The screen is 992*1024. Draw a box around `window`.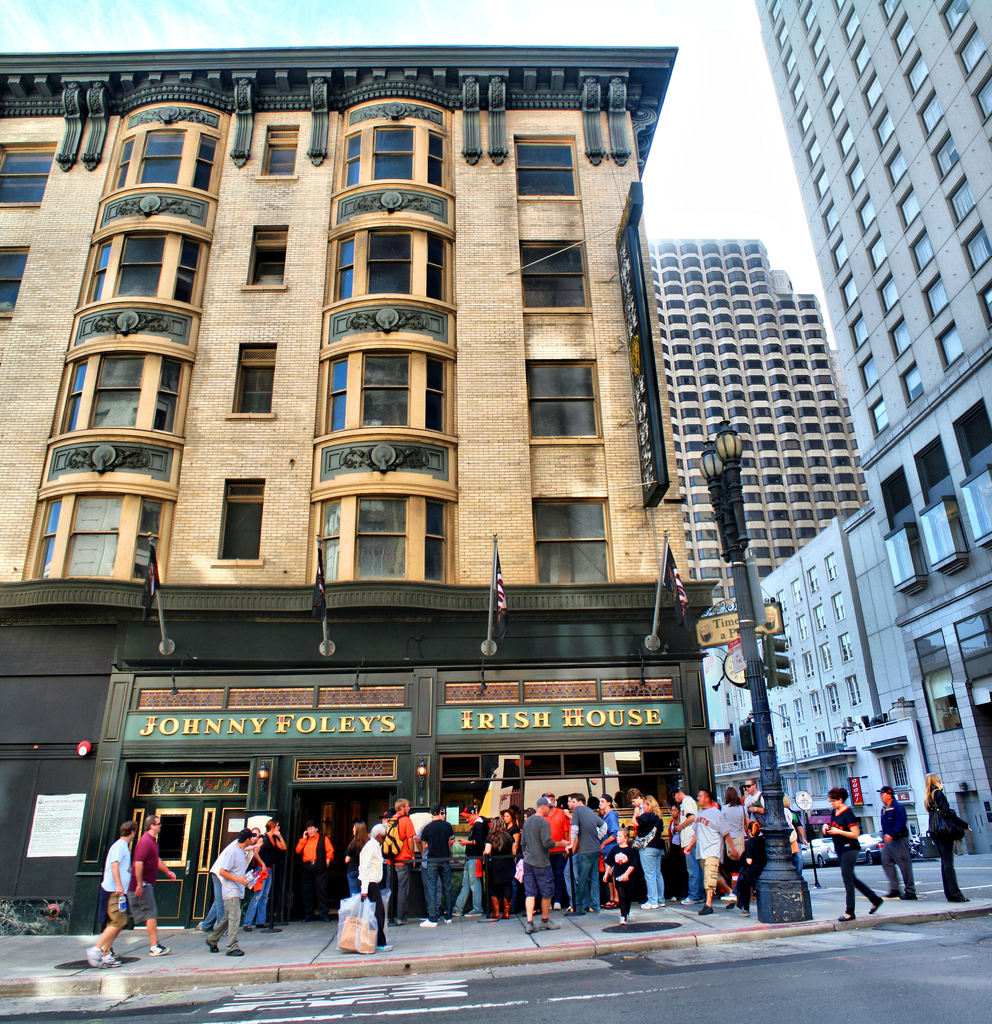
box(38, 473, 177, 585).
